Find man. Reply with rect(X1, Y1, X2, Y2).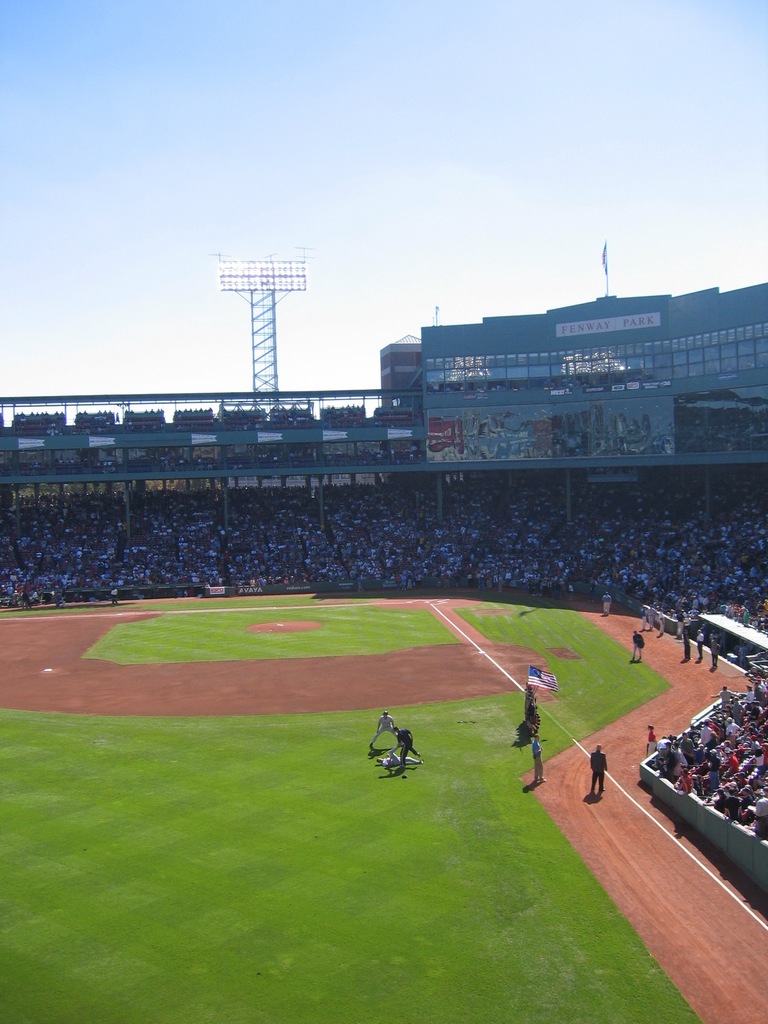
rect(649, 605, 658, 629).
